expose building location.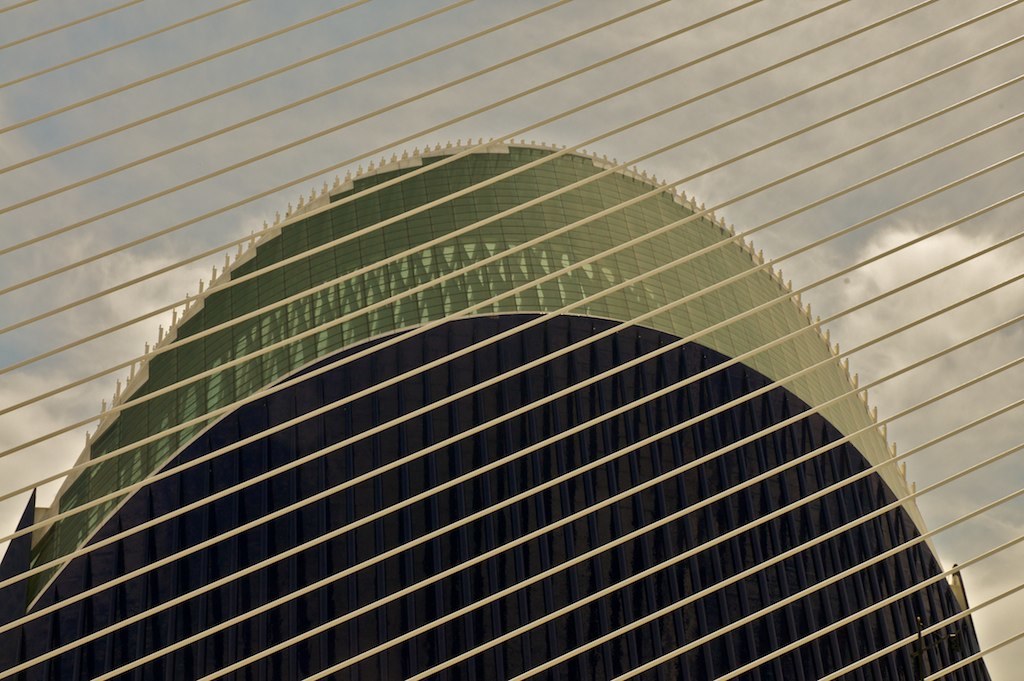
Exposed at (left=1, top=138, right=995, bottom=680).
